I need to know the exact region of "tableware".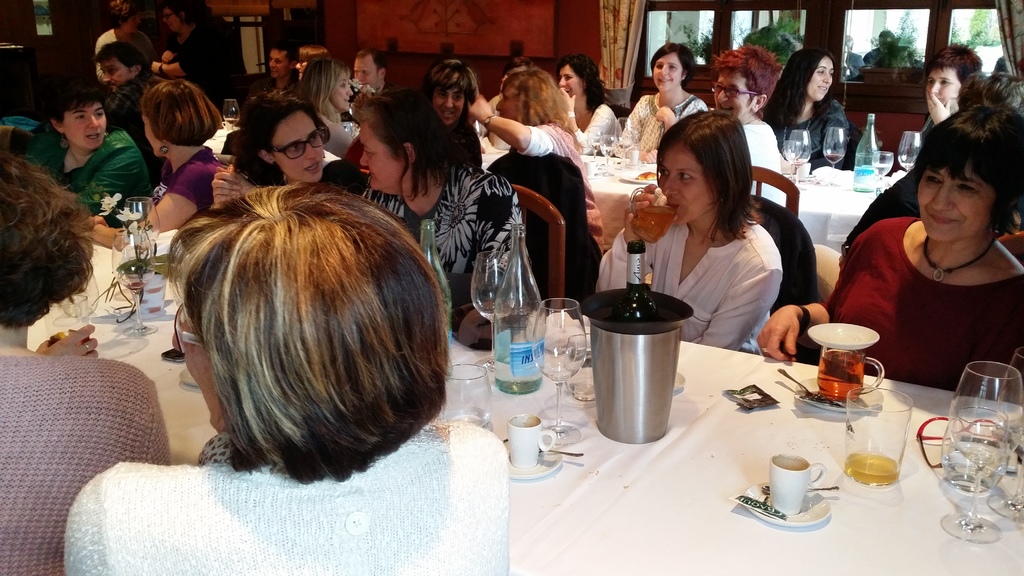
Region: bbox(821, 125, 846, 168).
